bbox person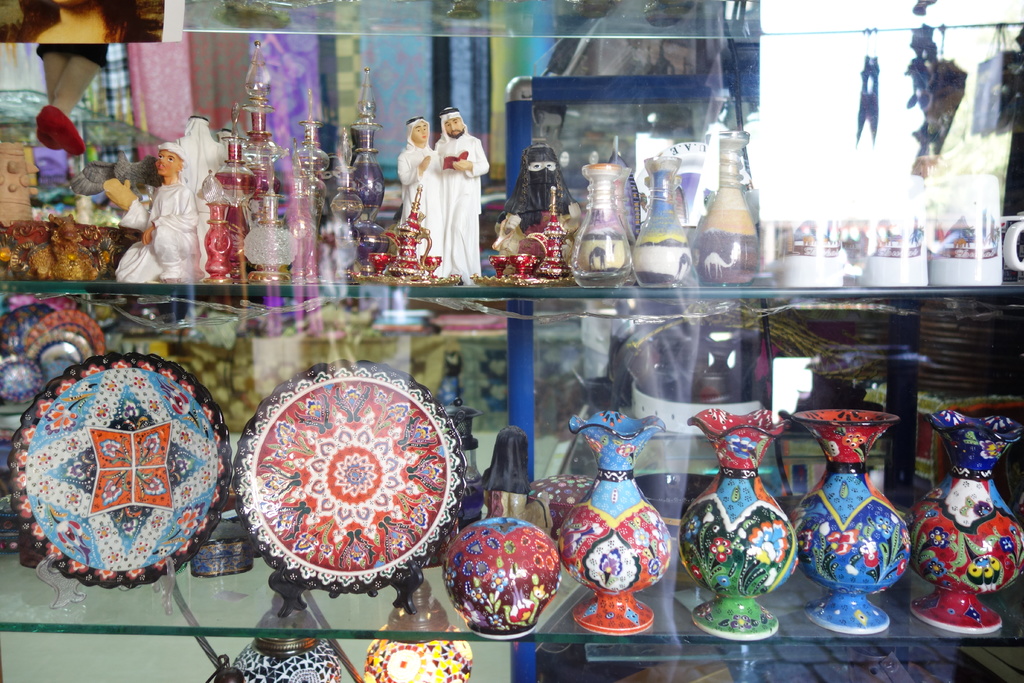
(121,128,209,307)
